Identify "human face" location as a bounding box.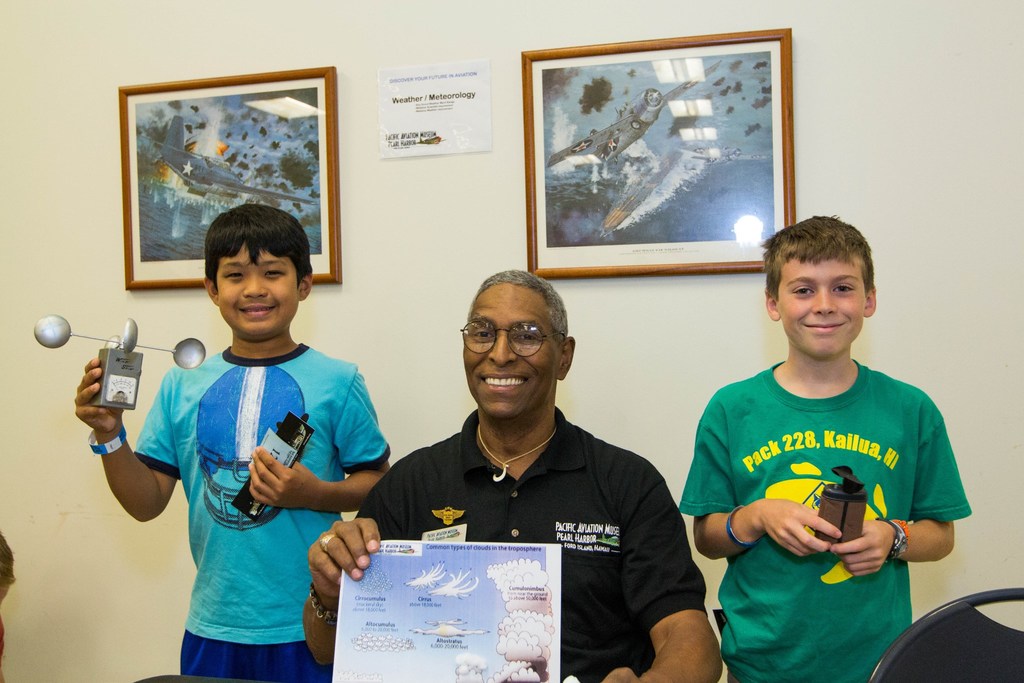
{"x1": 778, "y1": 259, "x2": 865, "y2": 359}.
